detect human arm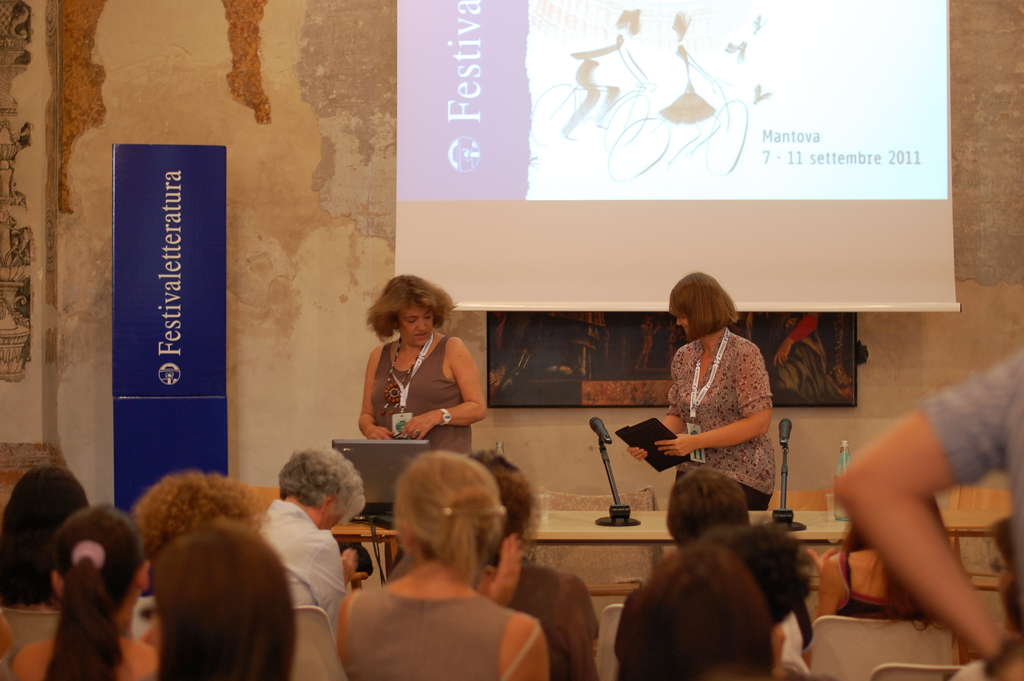
(625, 353, 685, 464)
